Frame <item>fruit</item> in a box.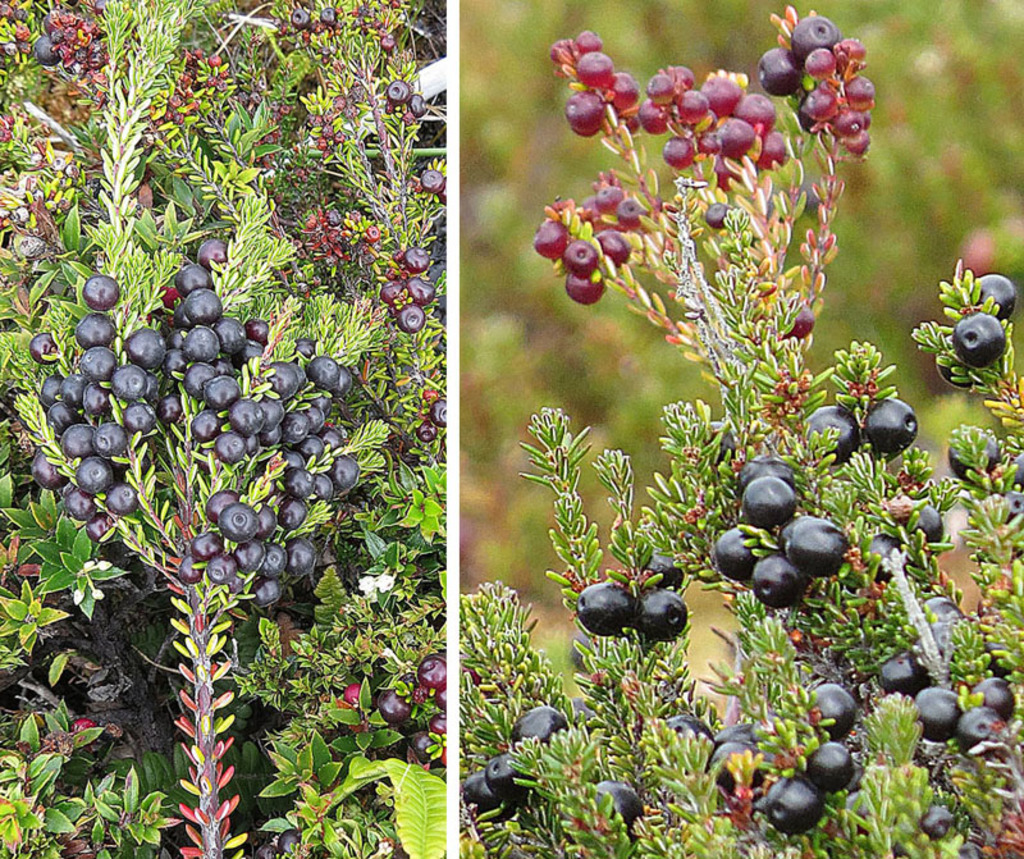
bbox=[396, 300, 425, 333].
